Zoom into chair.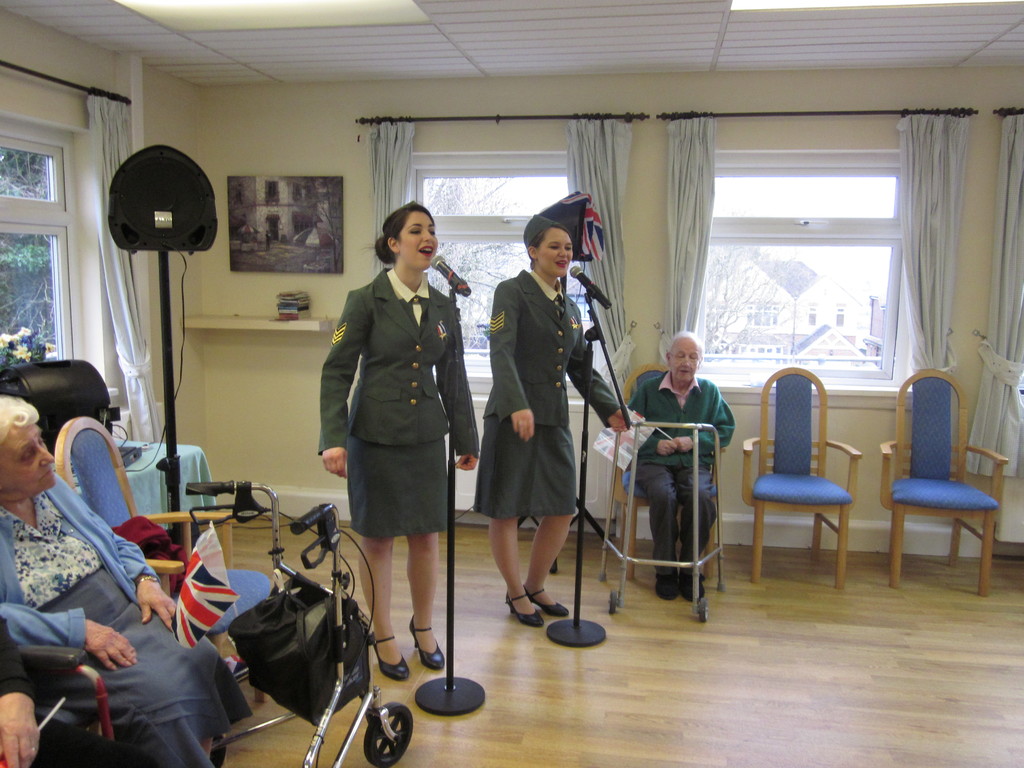
Zoom target: box(884, 367, 1009, 603).
